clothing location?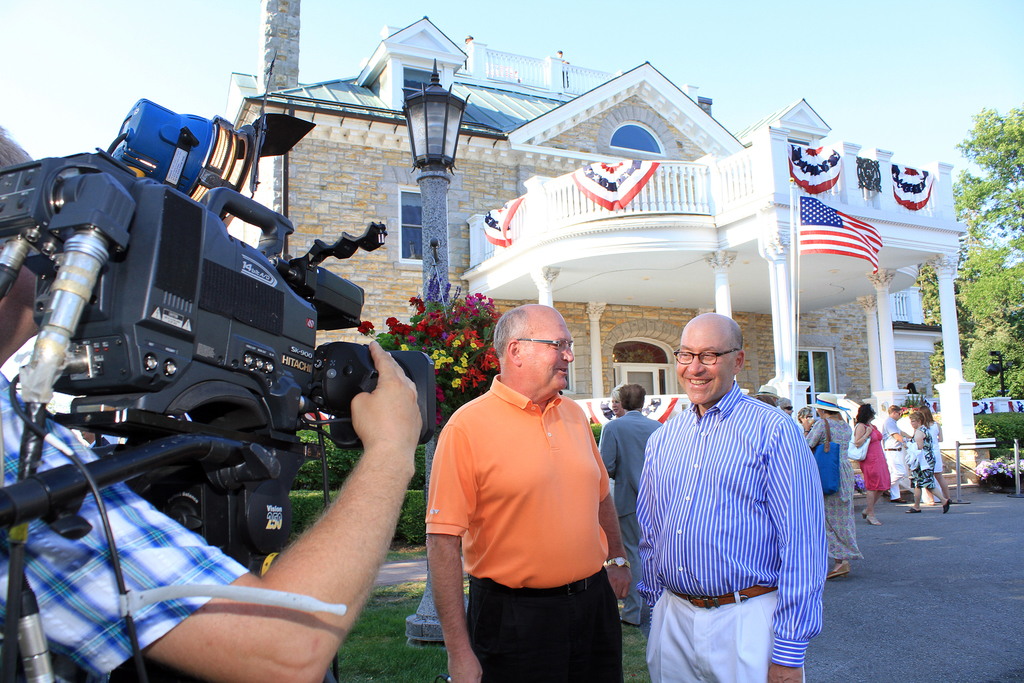
select_region(0, 365, 249, 682)
